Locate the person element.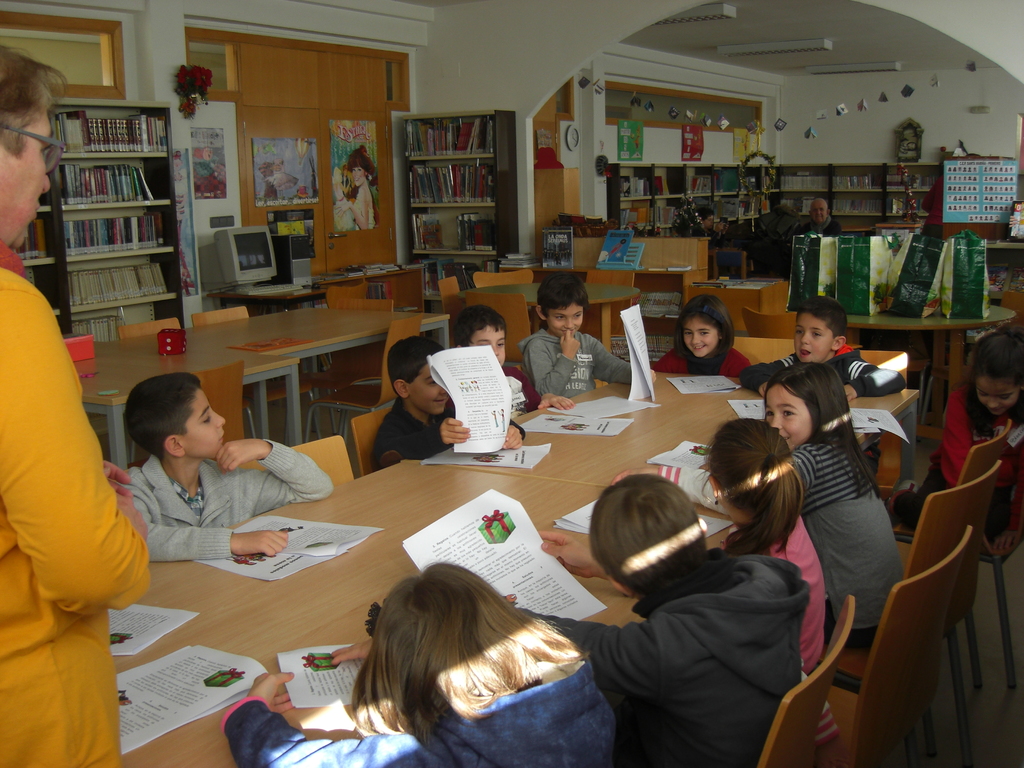
Element bbox: Rect(521, 271, 621, 434).
